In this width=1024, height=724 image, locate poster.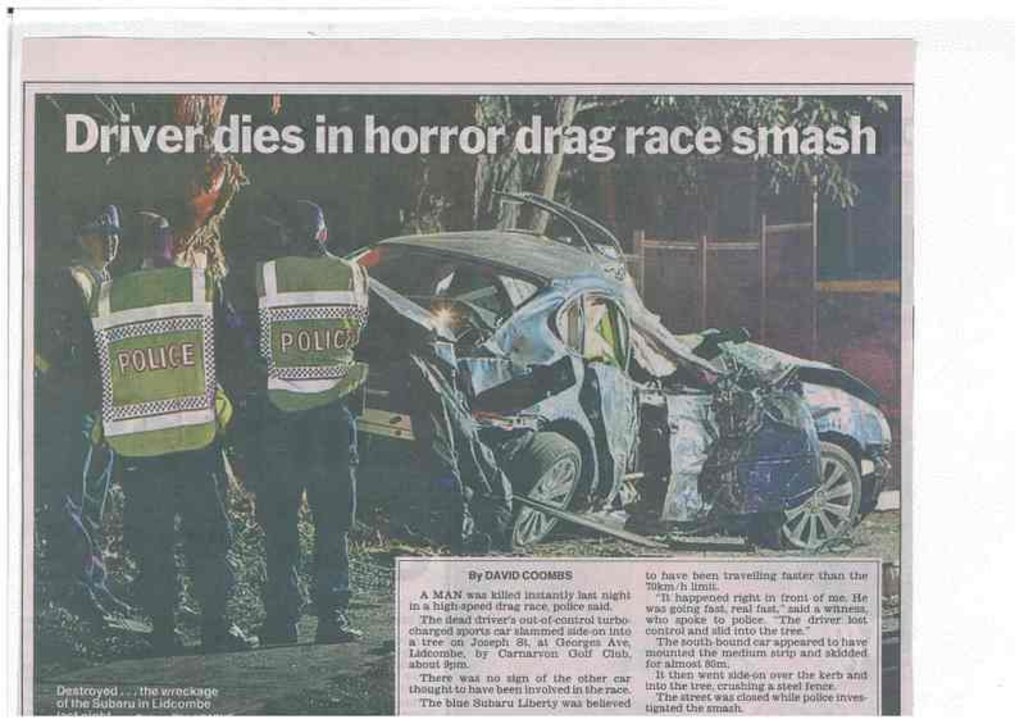
Bounding box: BBox(4, 0, 1023, 723).
